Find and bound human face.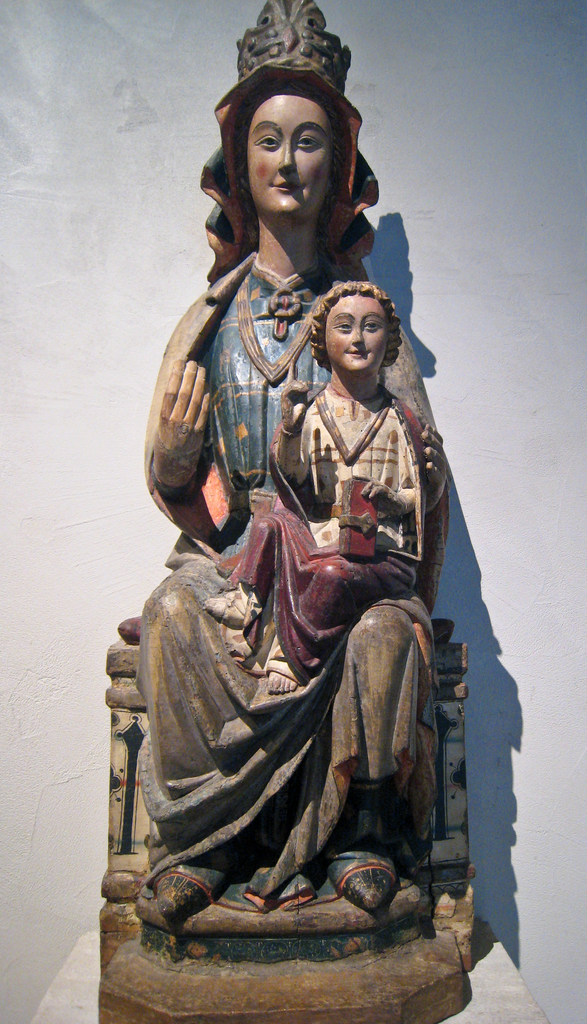
Bound: BBox(322, 287, 399, 387).
